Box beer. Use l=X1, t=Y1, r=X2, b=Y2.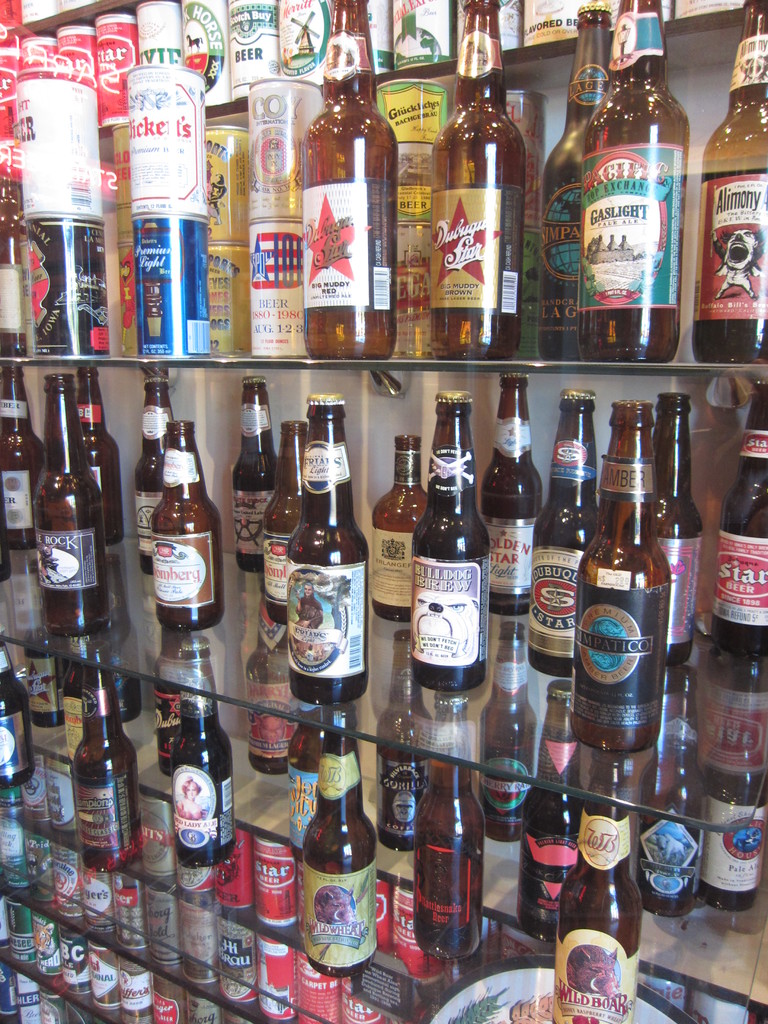
l=527, t=393, r=584, b=666.
